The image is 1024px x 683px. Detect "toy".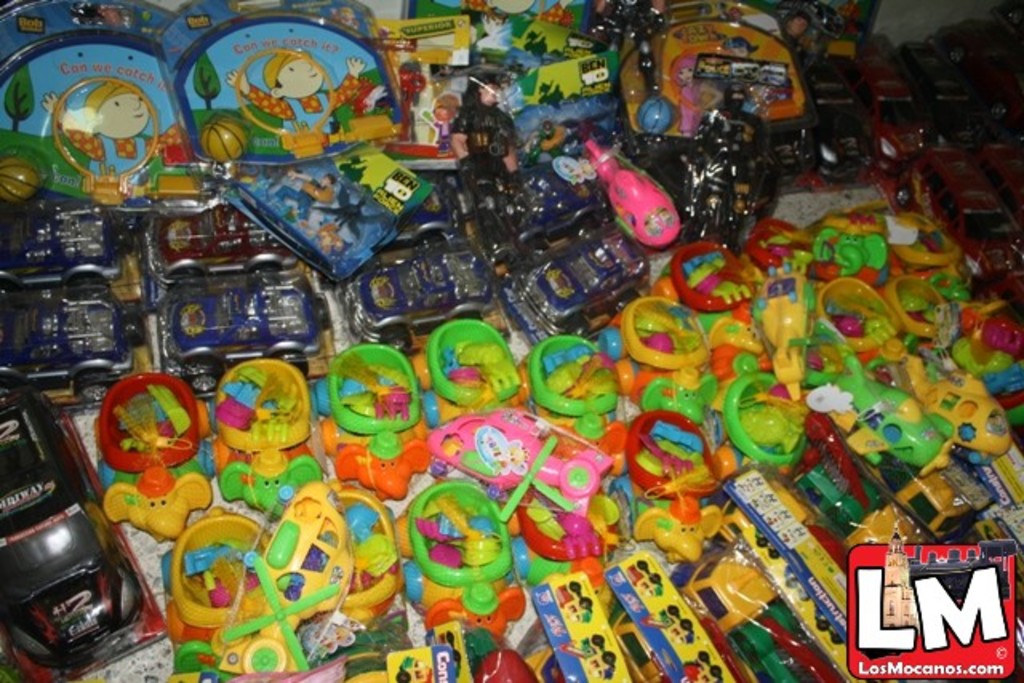
Detection: box=[187, 361, 306, 497].
